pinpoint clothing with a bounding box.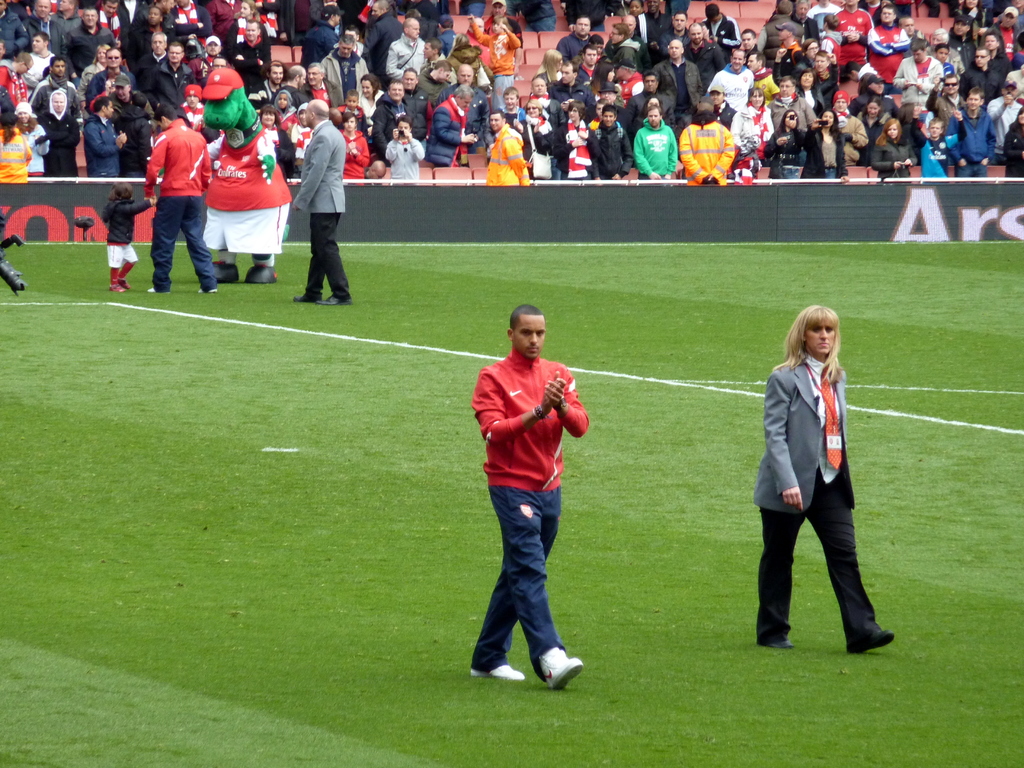
locate(317, 47, 372, 104).
